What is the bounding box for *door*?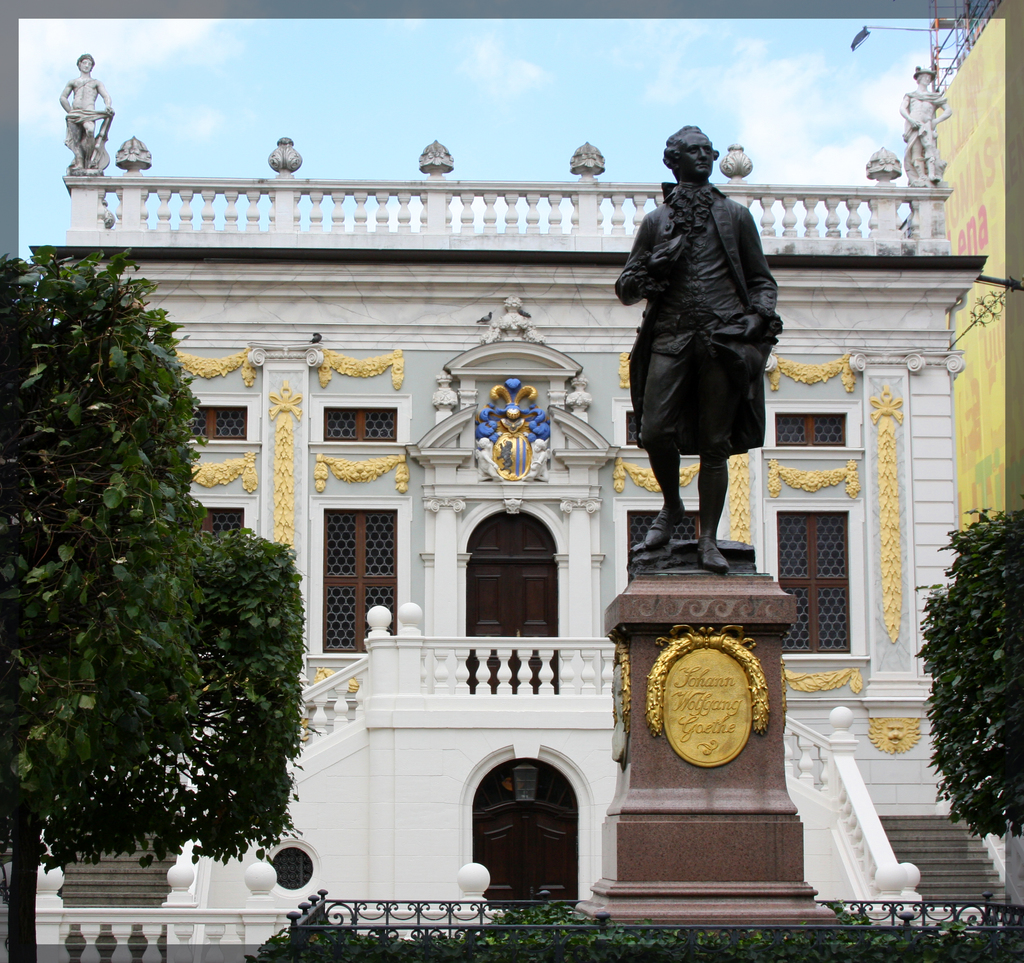
(455, 767, 585, 909).
